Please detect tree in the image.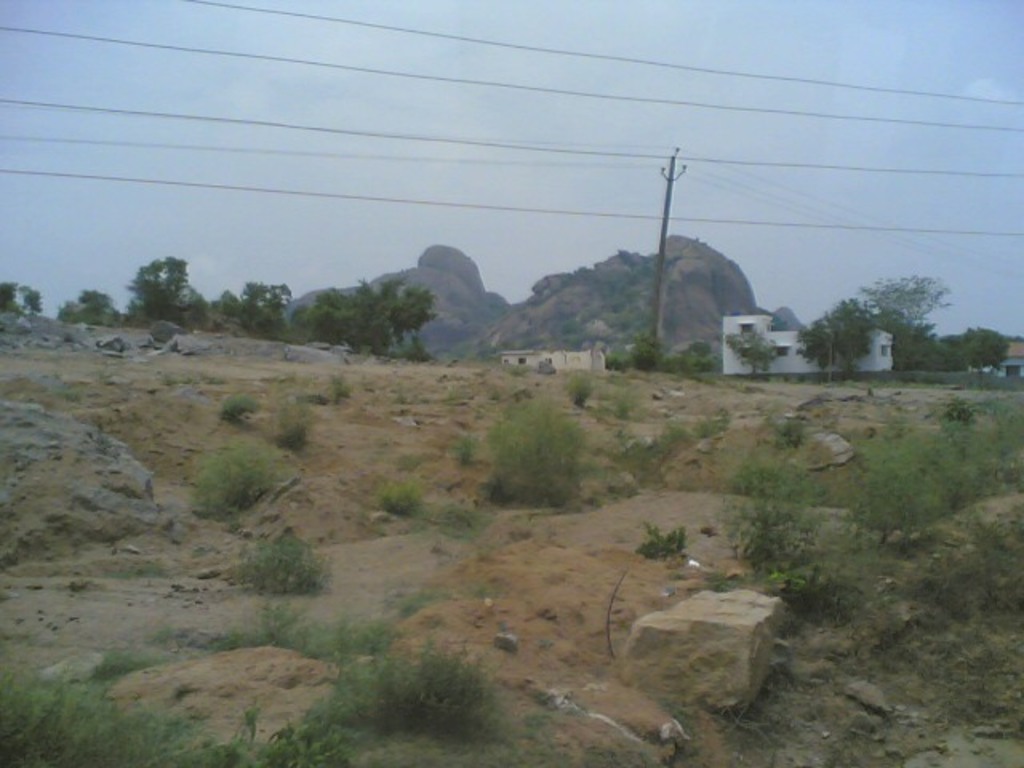
<region>798, 298, 877, 376</region>.
